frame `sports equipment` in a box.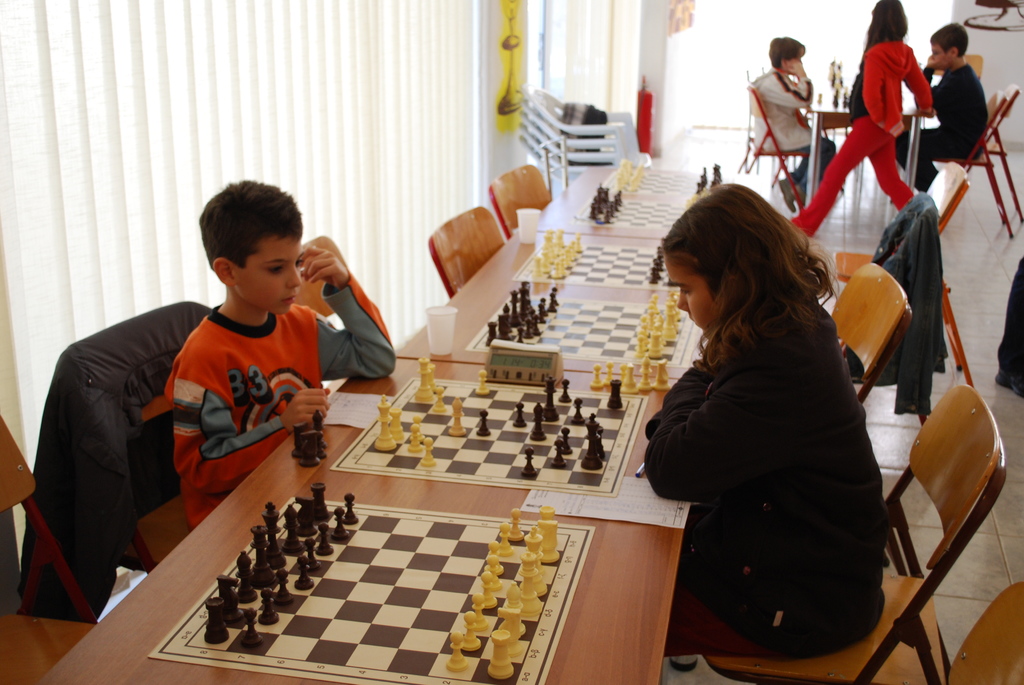
{"x1": 291, "y1": 424, "x2": 310, "y2": 461}.
